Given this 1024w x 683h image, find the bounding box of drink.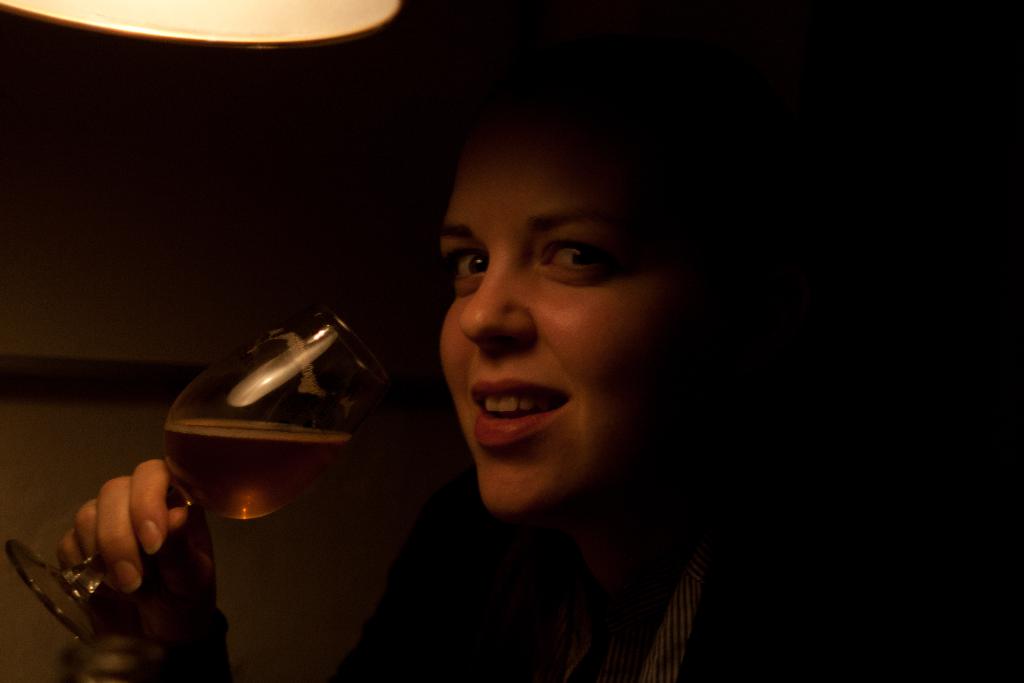
<region>184, 305, 389, 540</region>.
